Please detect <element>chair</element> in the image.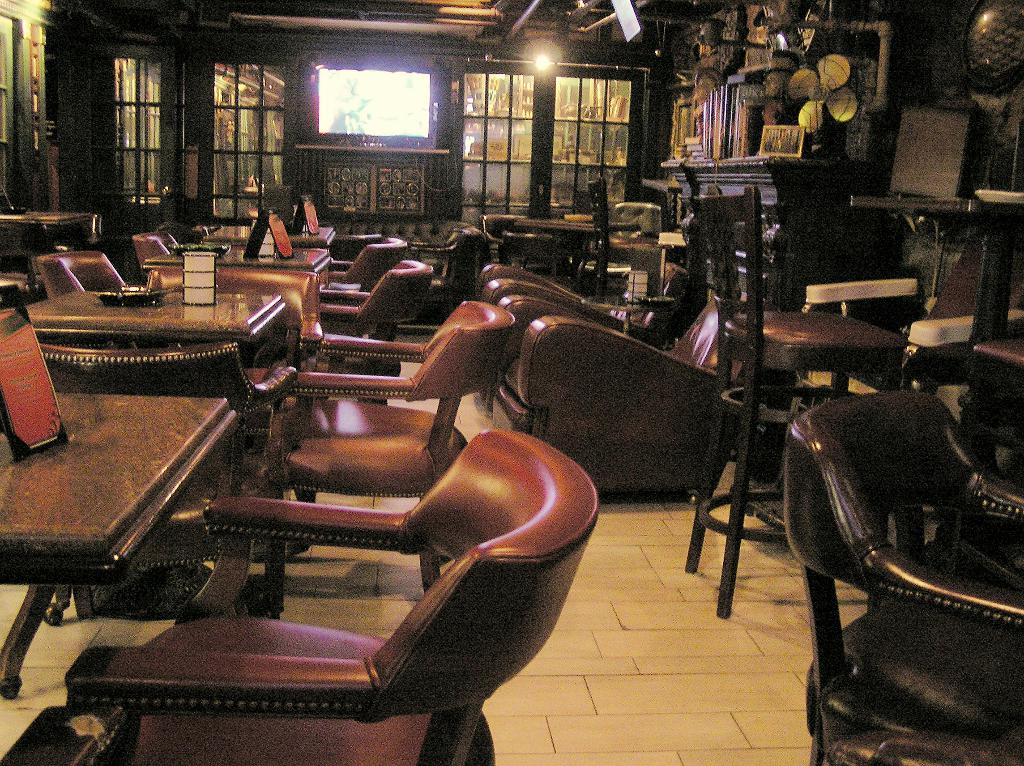
bbox=[274, 257, 435, 410].
